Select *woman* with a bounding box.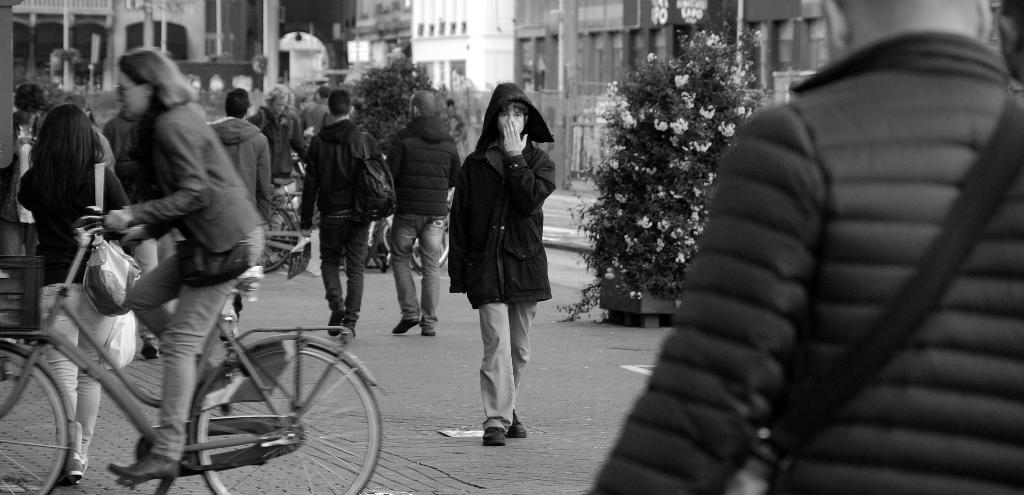
[left=102, top=44, right=266, bottom=486].
